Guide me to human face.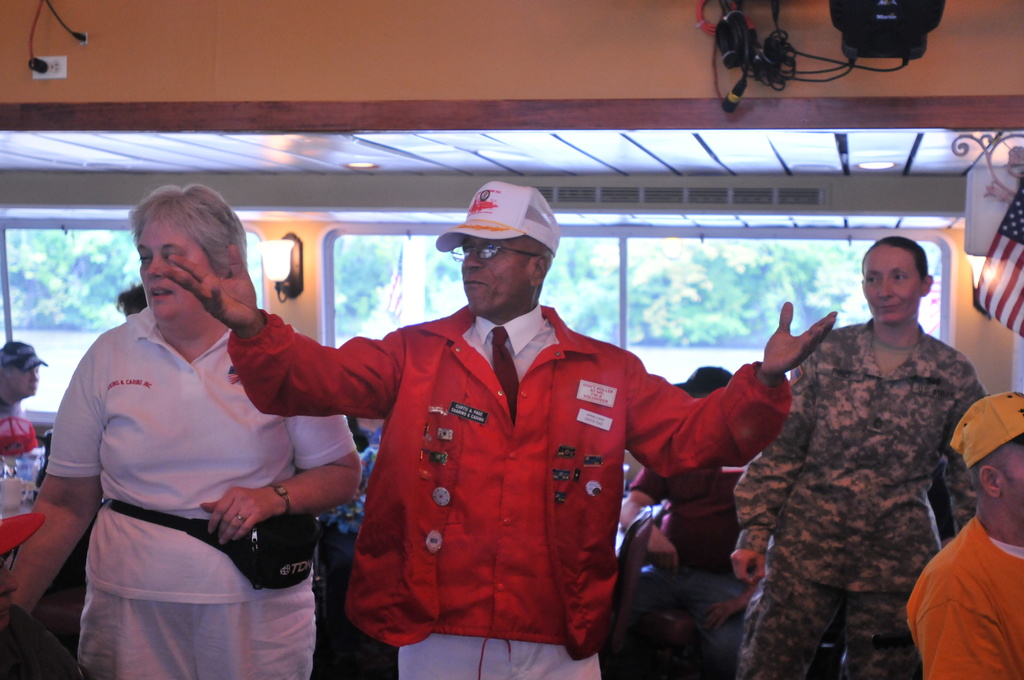
Guidance: bbox=(963, 386, 1023, 525).
